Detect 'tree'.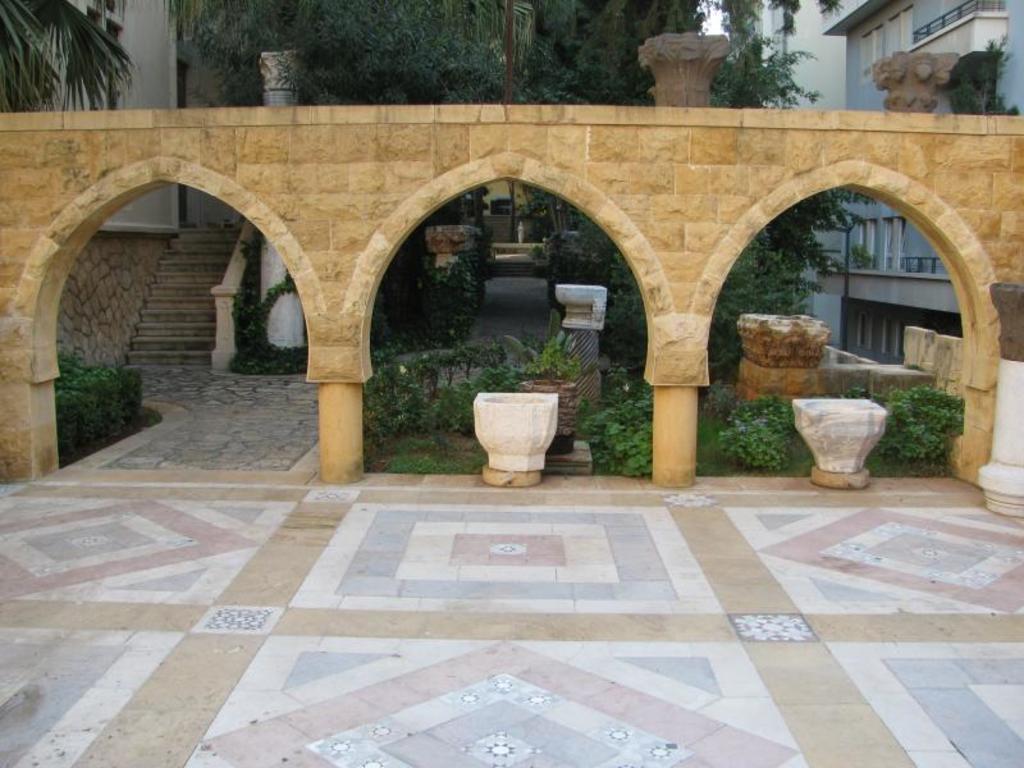
Detected at region(602, 38, 877, 372).
